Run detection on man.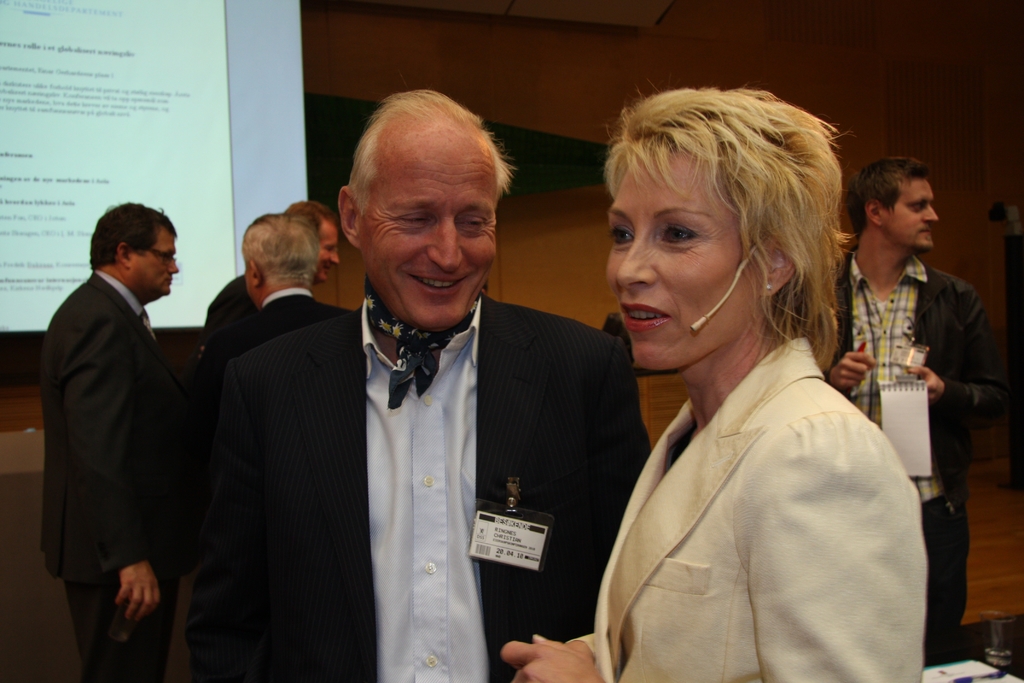
Result: box=[196, 215, 362, 391].
